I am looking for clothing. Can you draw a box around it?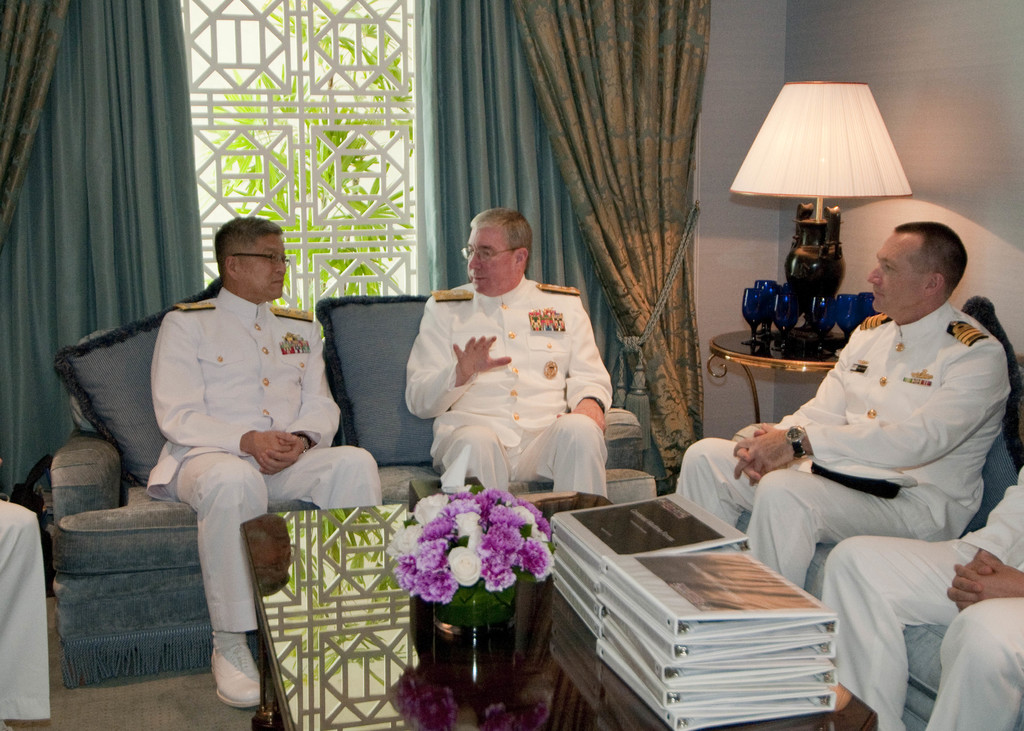
Sure, the bounding box is 398 267 611 513.
